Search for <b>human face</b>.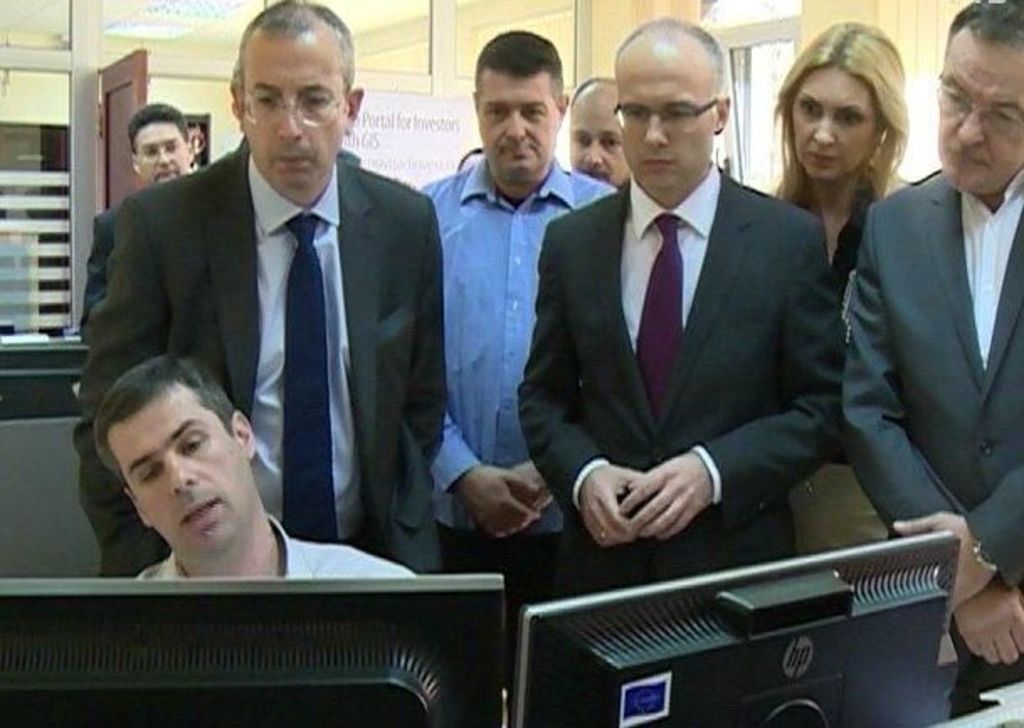
Found at (614, 55, 713, 190).
